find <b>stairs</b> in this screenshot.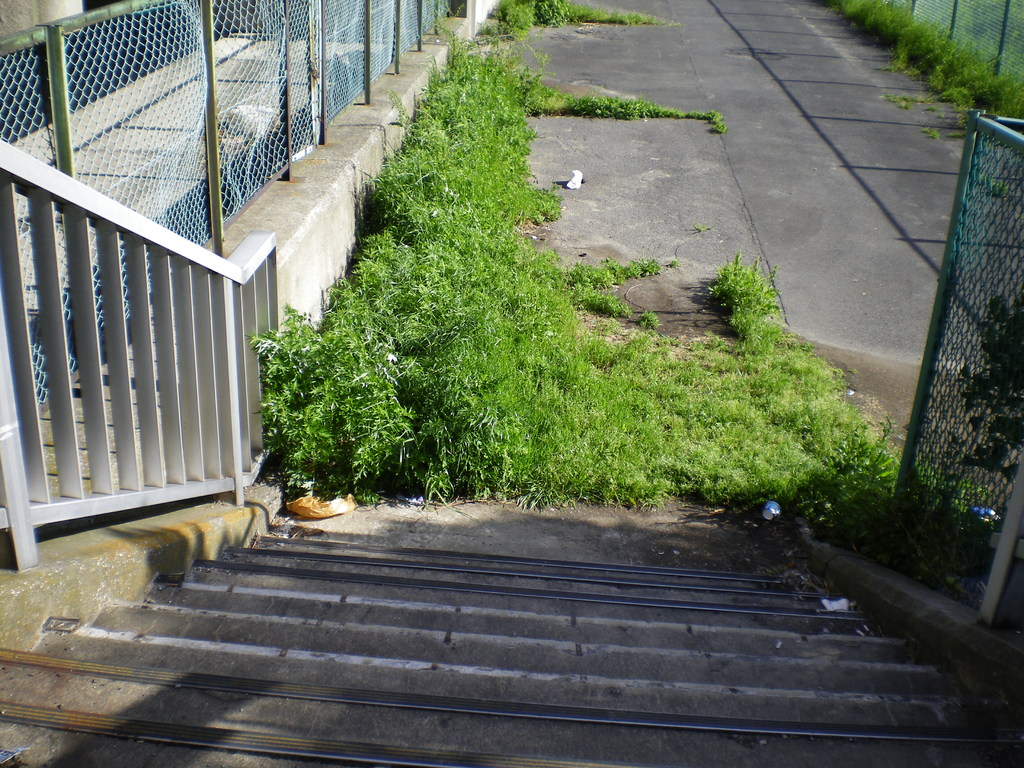
The bounding box for <b>stairs</b> is pyautogui.locateOnScreen(0, 529, 1023, 767).
